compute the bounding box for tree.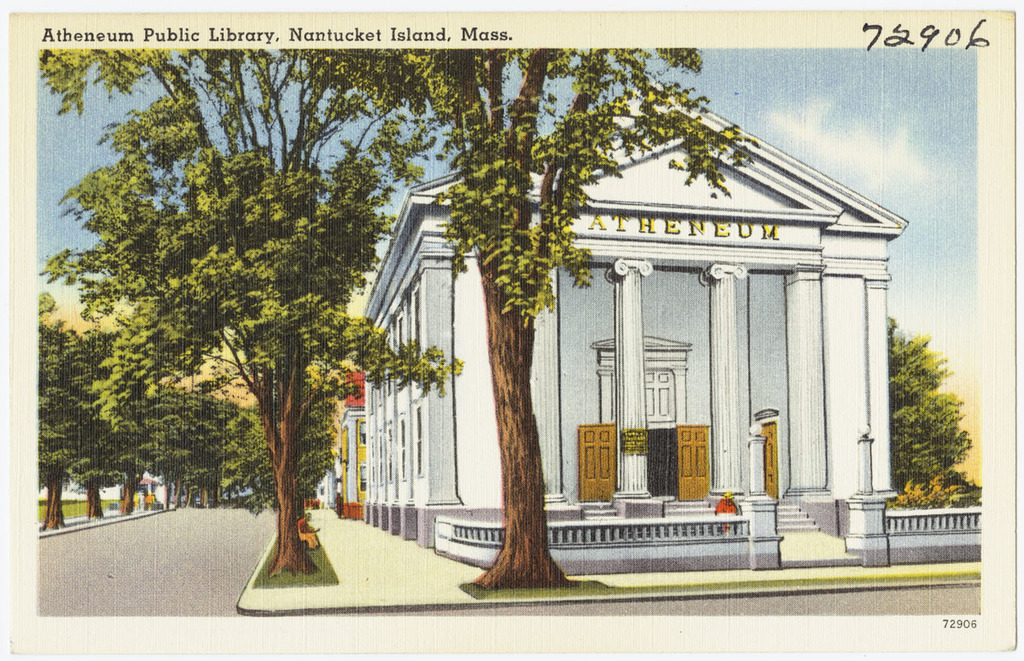
(left=36, top=91, right=475, bottom=574).
